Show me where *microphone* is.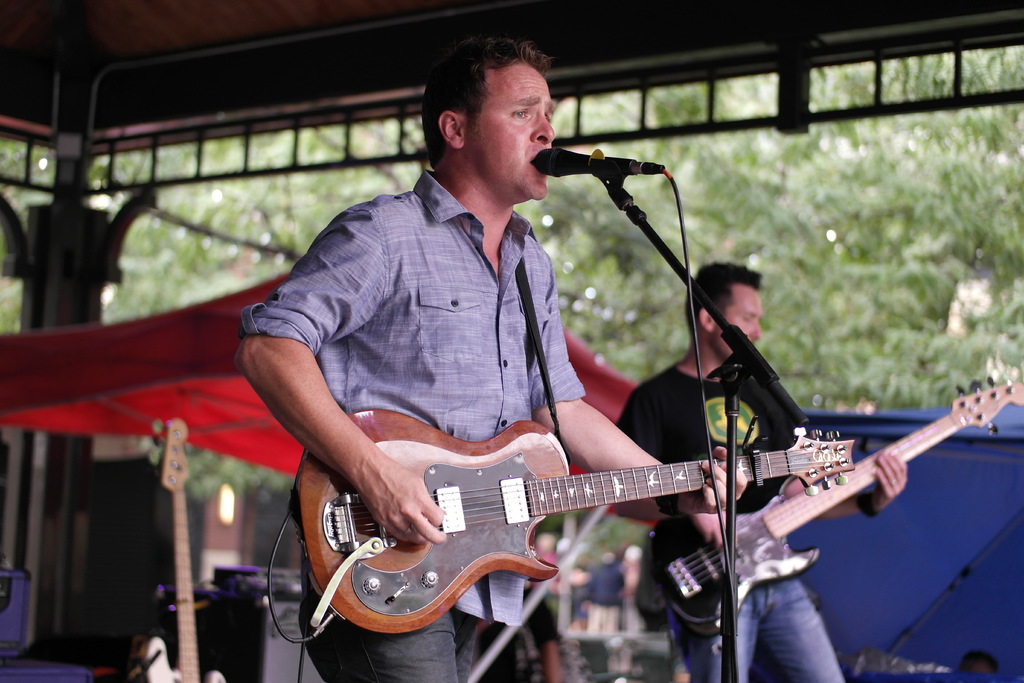
*microphone* is at Rect(534, 142, 668, 196).
